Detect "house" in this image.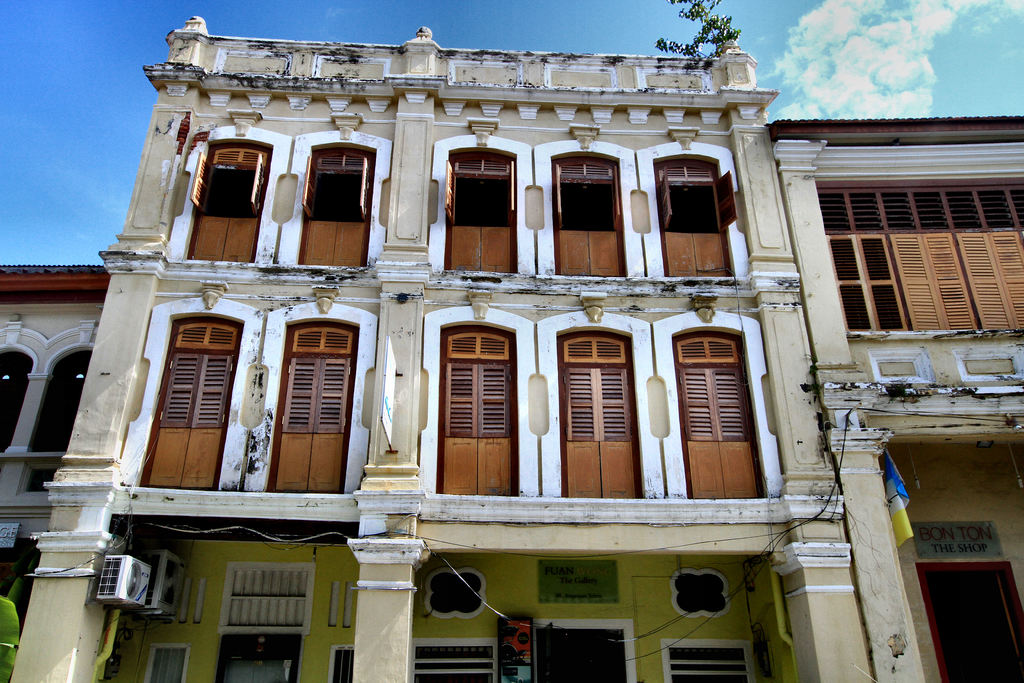
Detection: BBox(0, 264, 111, 642).
